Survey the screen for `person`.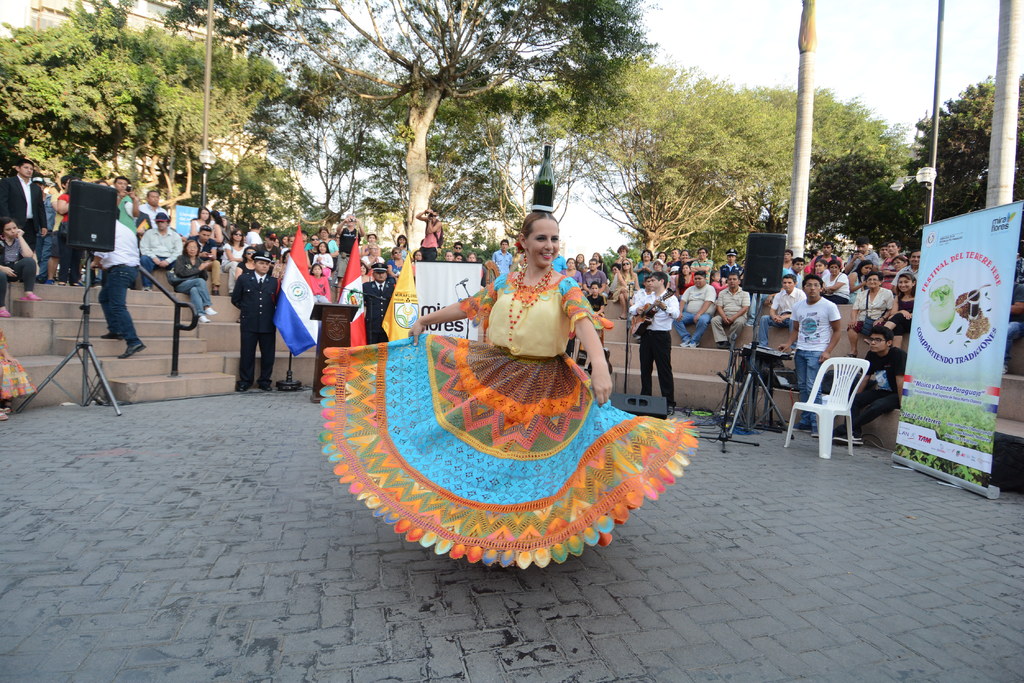
Survey found: [632,270,683,416].
